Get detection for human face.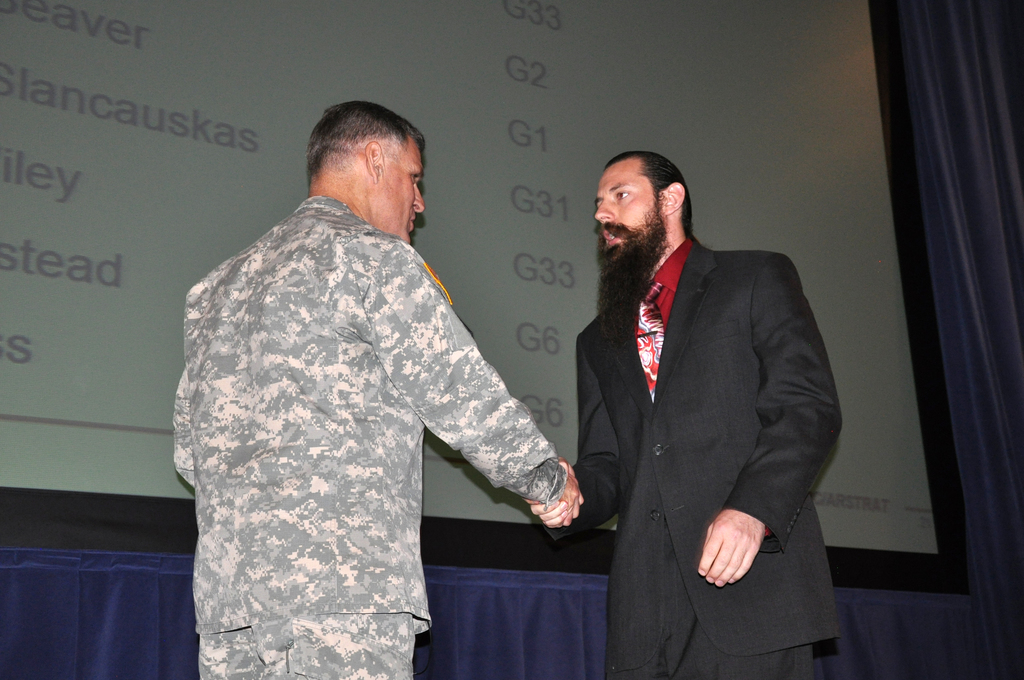
Detection: select_region(594, 170, 657, 263).
